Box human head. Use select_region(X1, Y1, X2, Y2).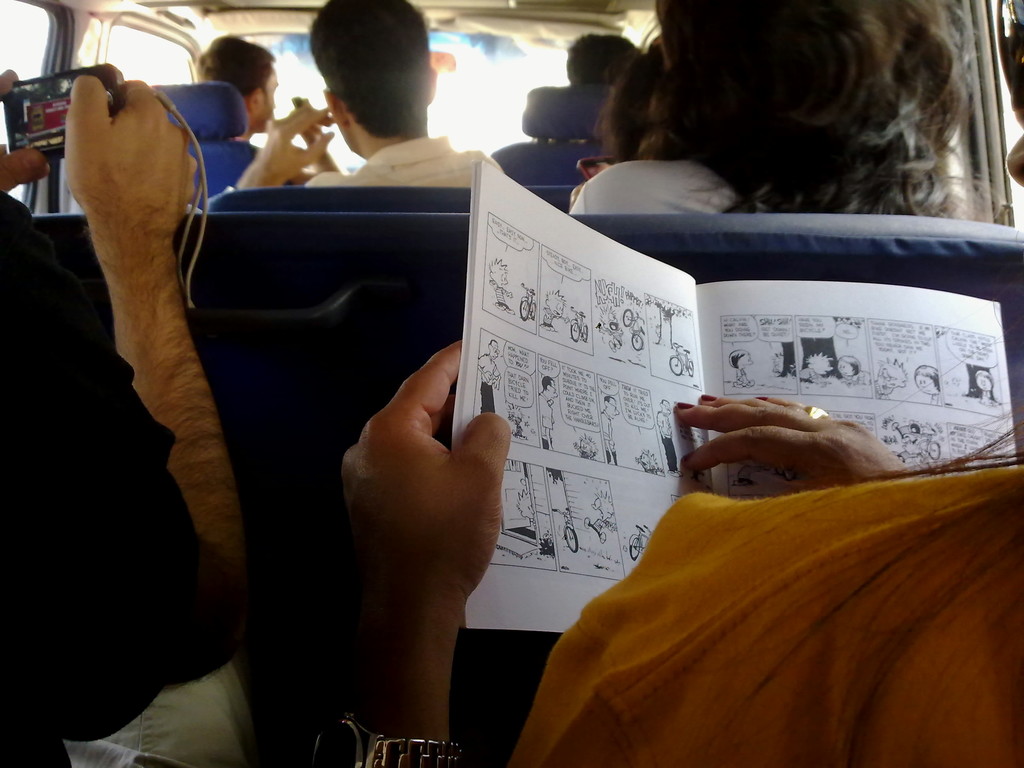
select_region(975, 371, 995, 393).
